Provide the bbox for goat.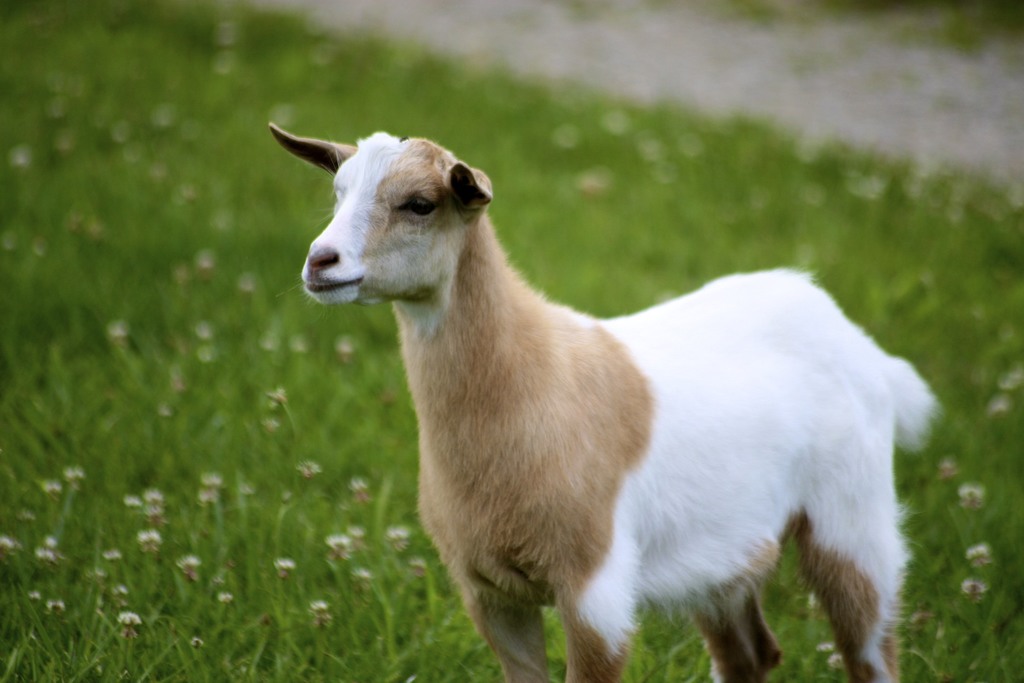
{"x1": 268, "y1": 122, "x2": 943, "y2": 680}.
